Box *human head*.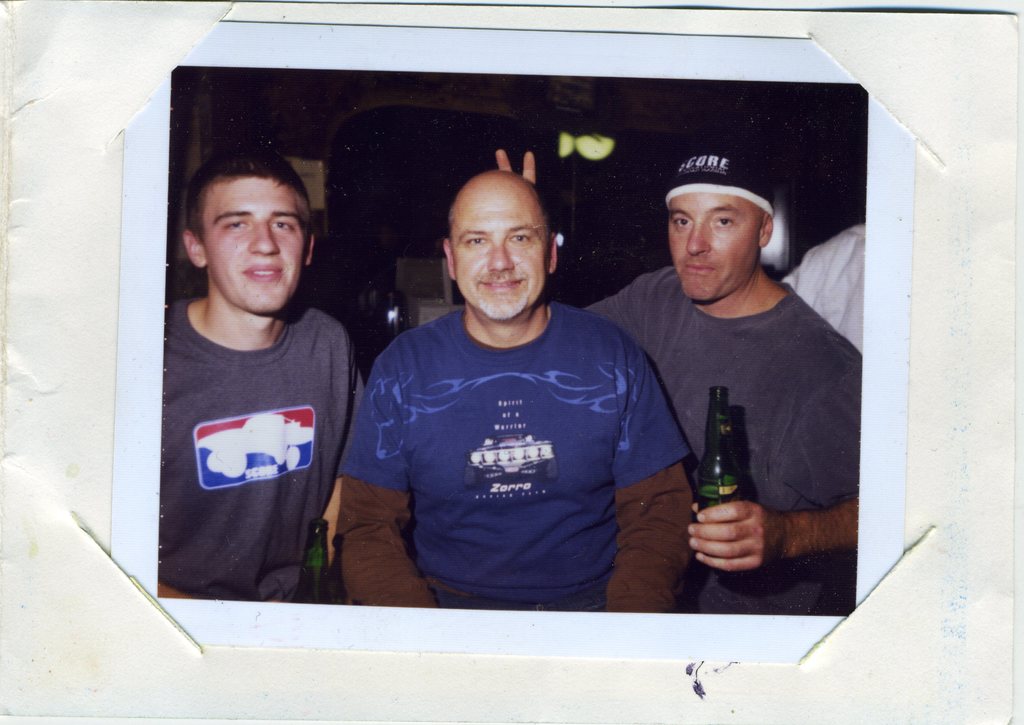
l=178, t=147, r=317, b=319.
